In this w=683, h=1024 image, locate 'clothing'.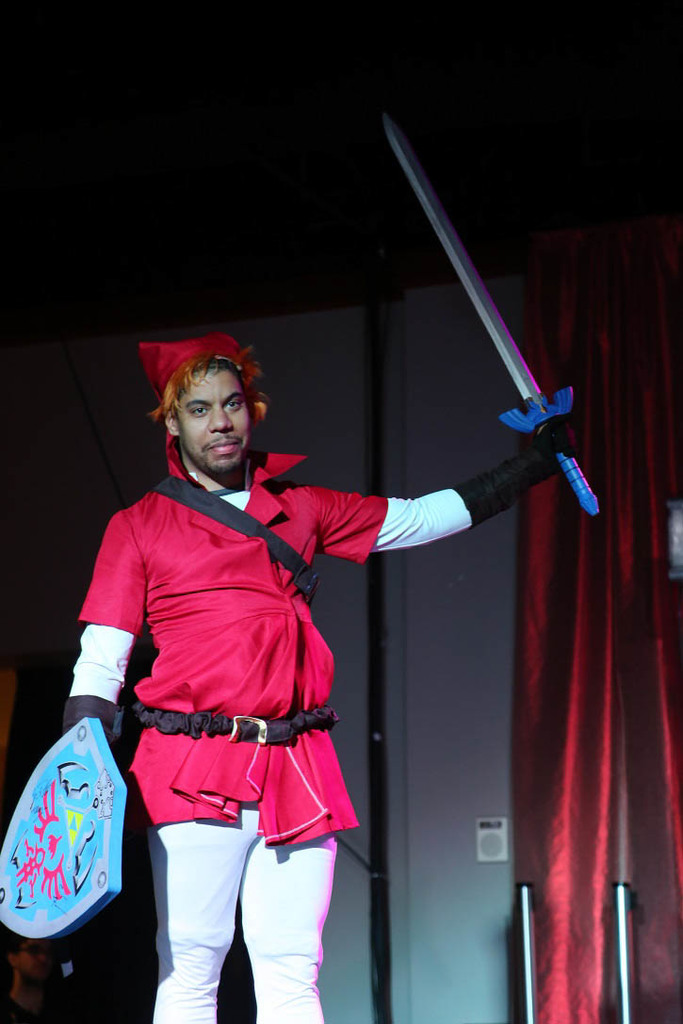
Bounding box: [85, 365, 447, 977].
